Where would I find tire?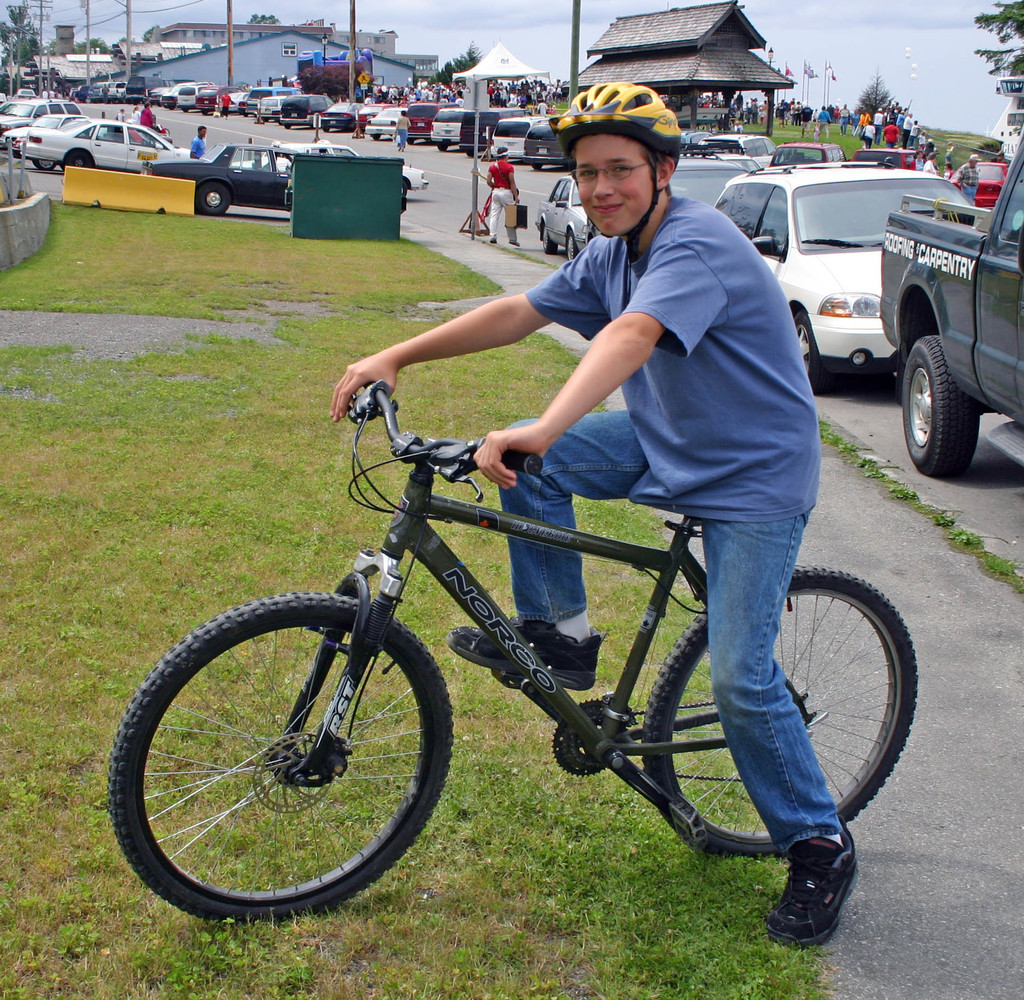
At box=[438, 144, 447, 150].
